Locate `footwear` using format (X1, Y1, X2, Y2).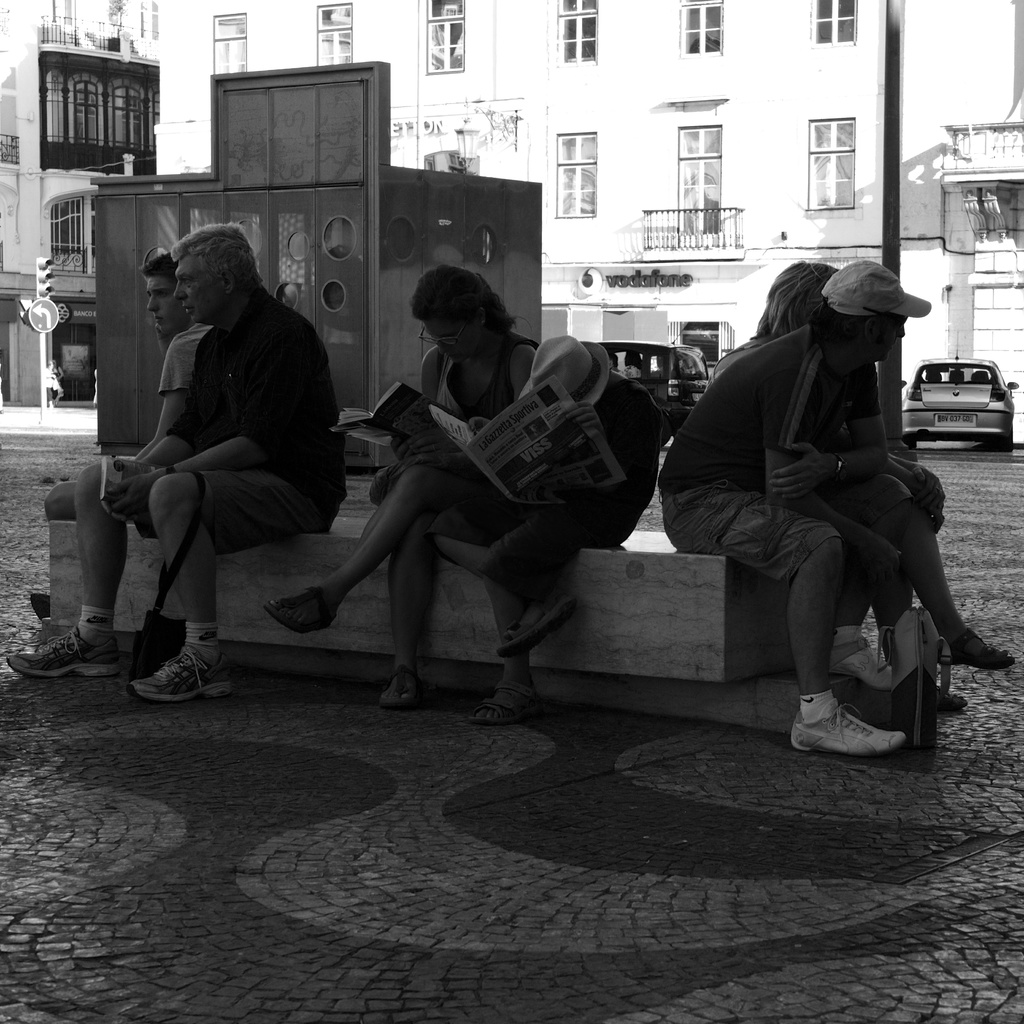
(820, 636, 905, 694).
